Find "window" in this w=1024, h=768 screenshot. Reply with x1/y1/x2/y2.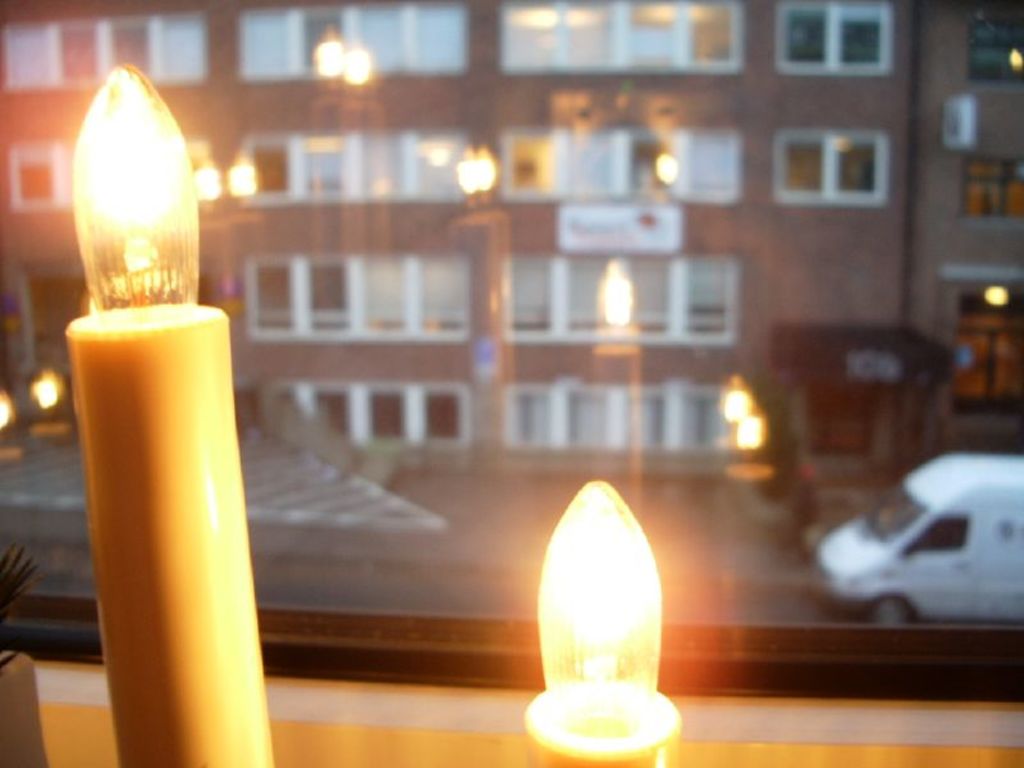
963/154/1023/228.
